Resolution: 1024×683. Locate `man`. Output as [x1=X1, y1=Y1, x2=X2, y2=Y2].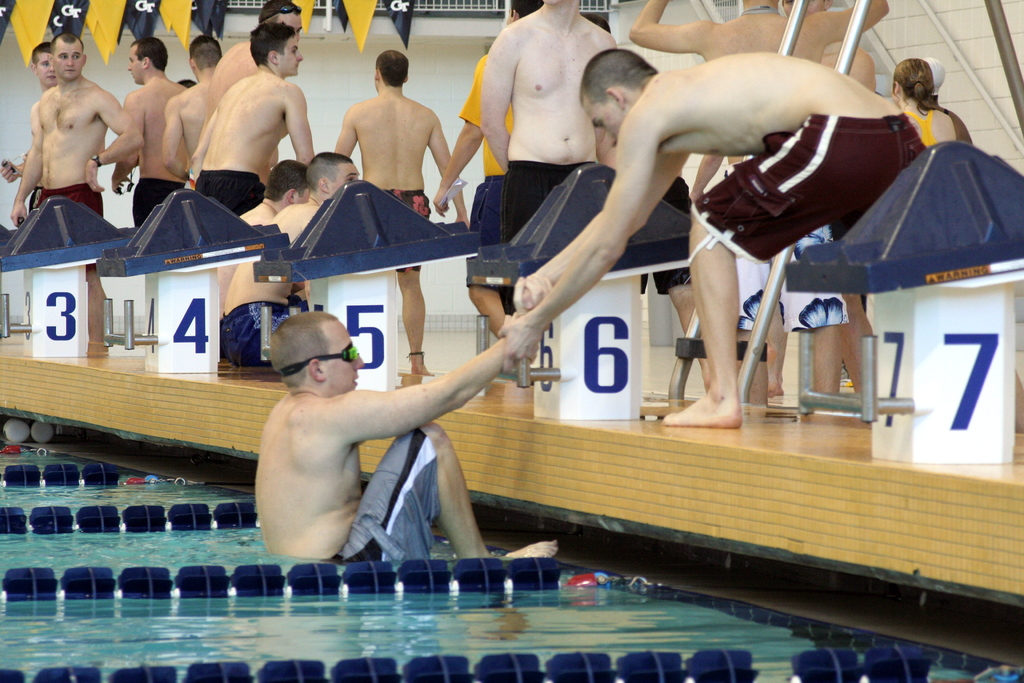
[x1=627, y1=0, x2=888, y2=416].
